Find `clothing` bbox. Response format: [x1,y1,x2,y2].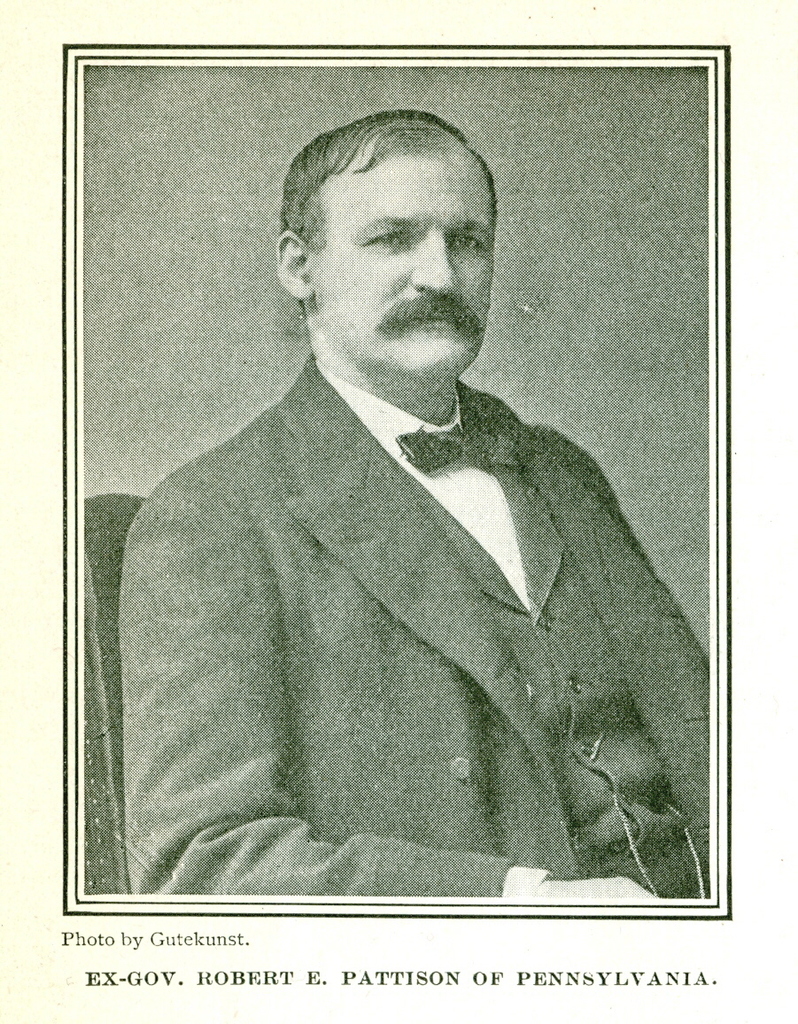
[122,340,710,914].
